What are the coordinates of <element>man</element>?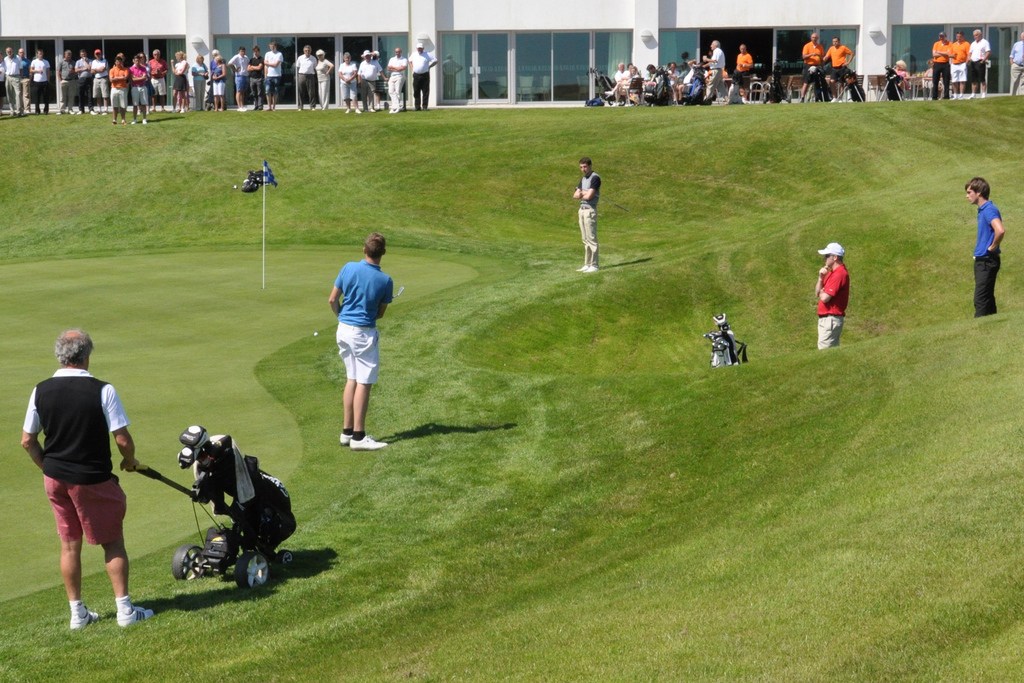
[left=815, top=242, right=851, bottom=352].
